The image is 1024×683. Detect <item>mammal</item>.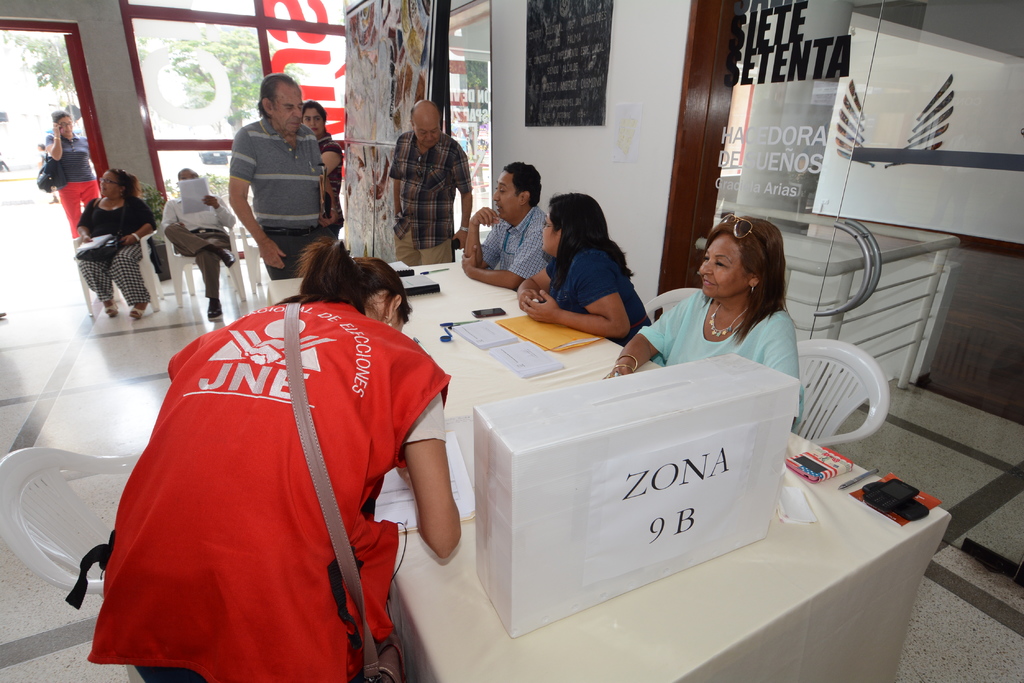
Detection: (left=524, top=191, right=655, bottom=352).
